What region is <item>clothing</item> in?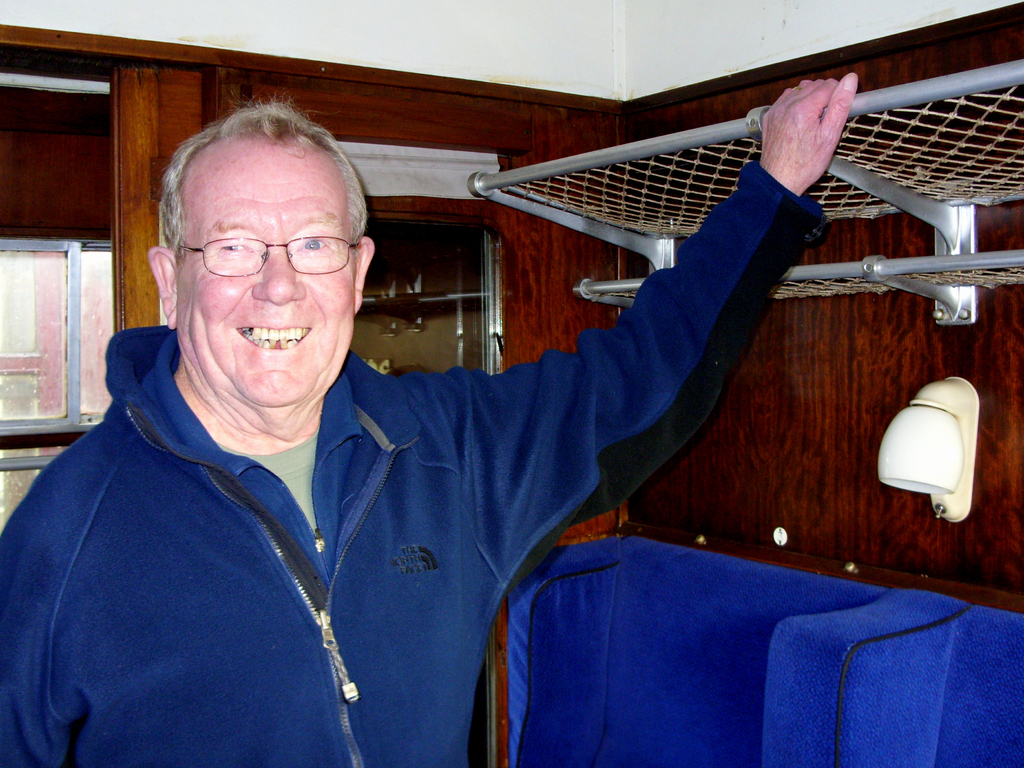
{"left": 0, "top": 161, "right": 824, "bottom": 767}.
